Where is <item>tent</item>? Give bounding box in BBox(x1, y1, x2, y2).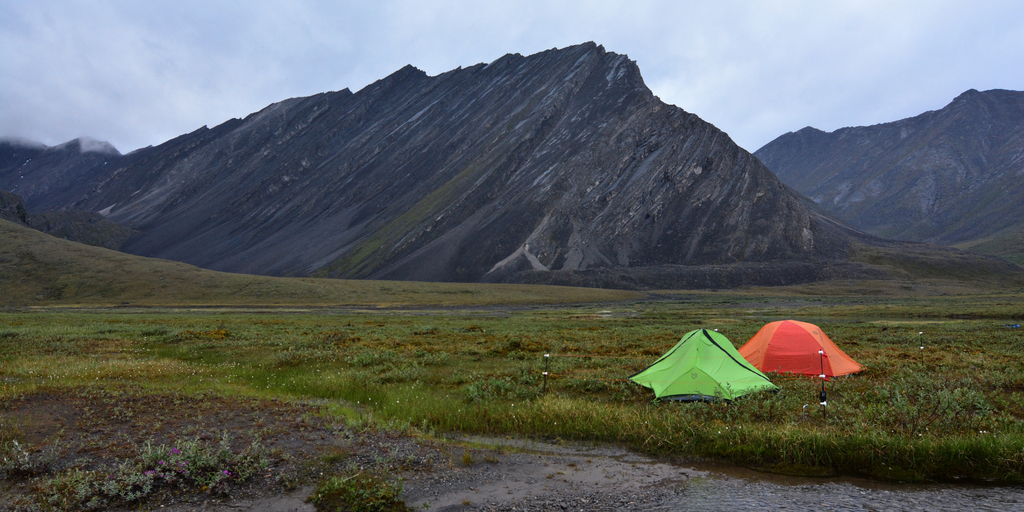
BBox(634, 324, 783, 407).
